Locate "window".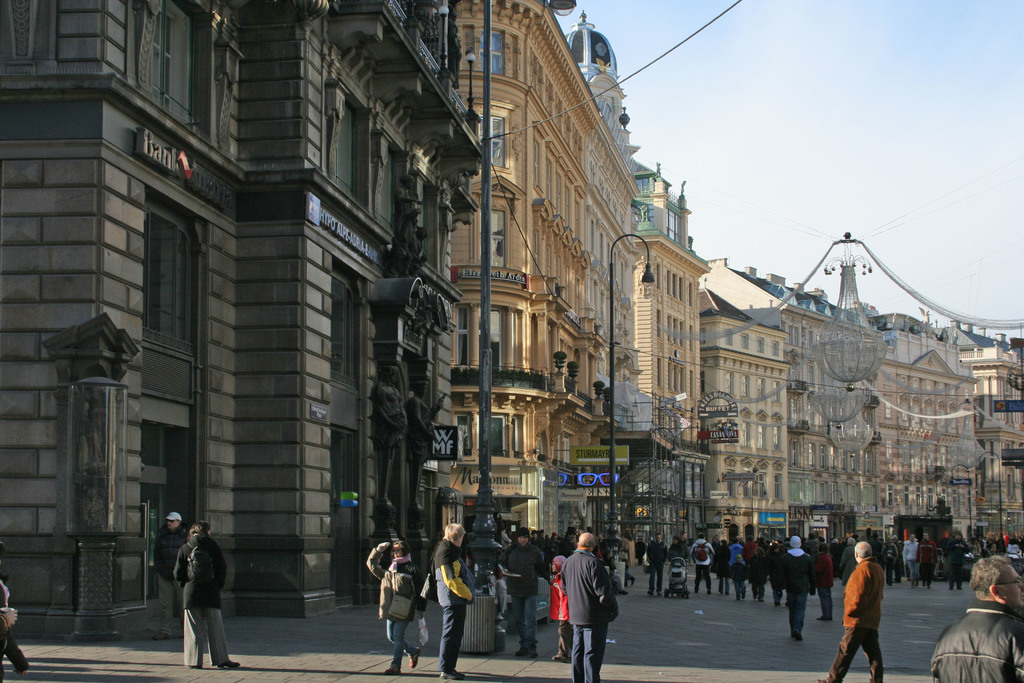
Bounding box: (x1=141, y1=211, x2=196, y2=358).
